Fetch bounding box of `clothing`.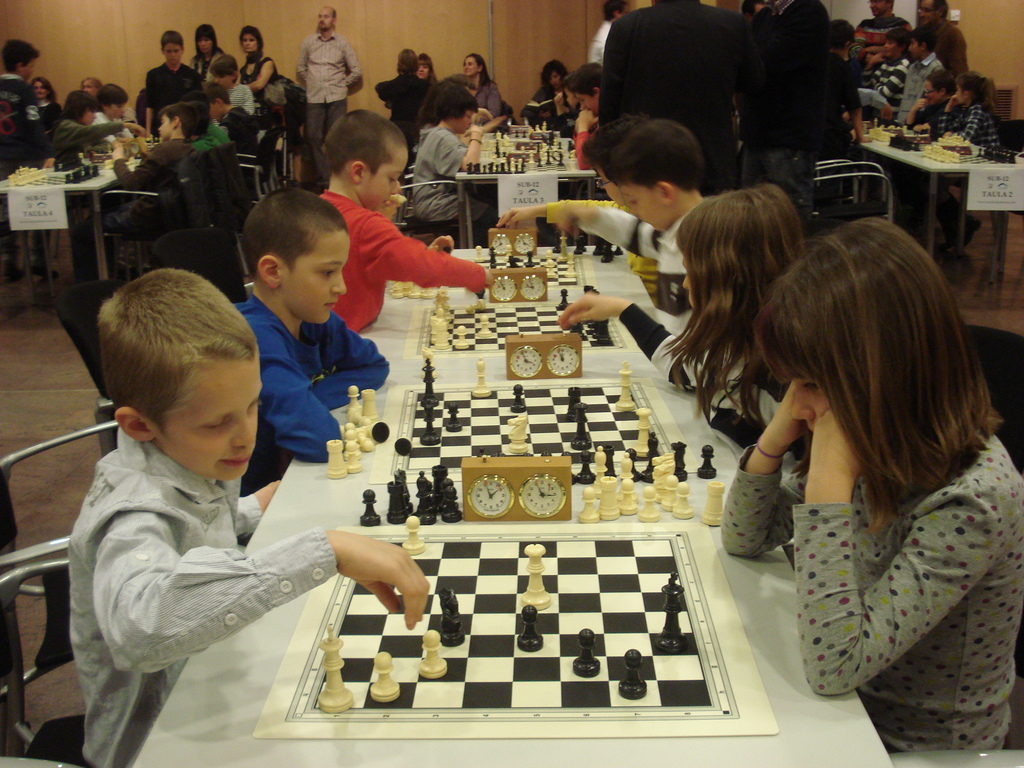
Bbox: [x1=54, y1=114, x2=126, y2=164].
